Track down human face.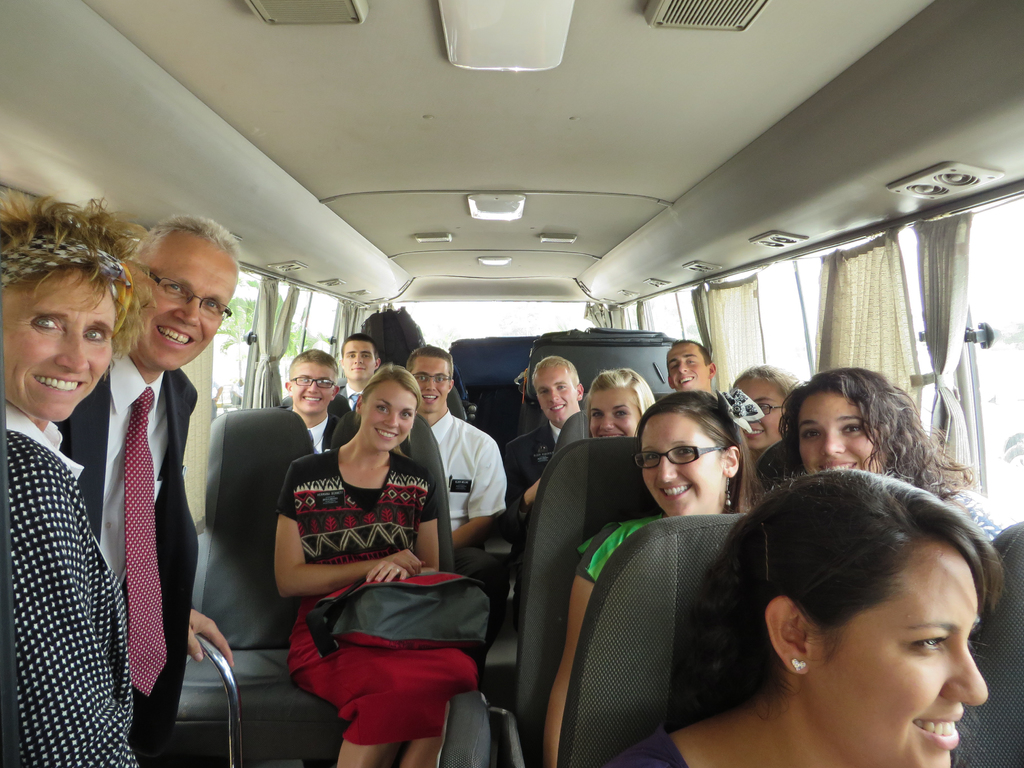
Tracked to <bbox>794, 396, 891, 474</bbox>.
